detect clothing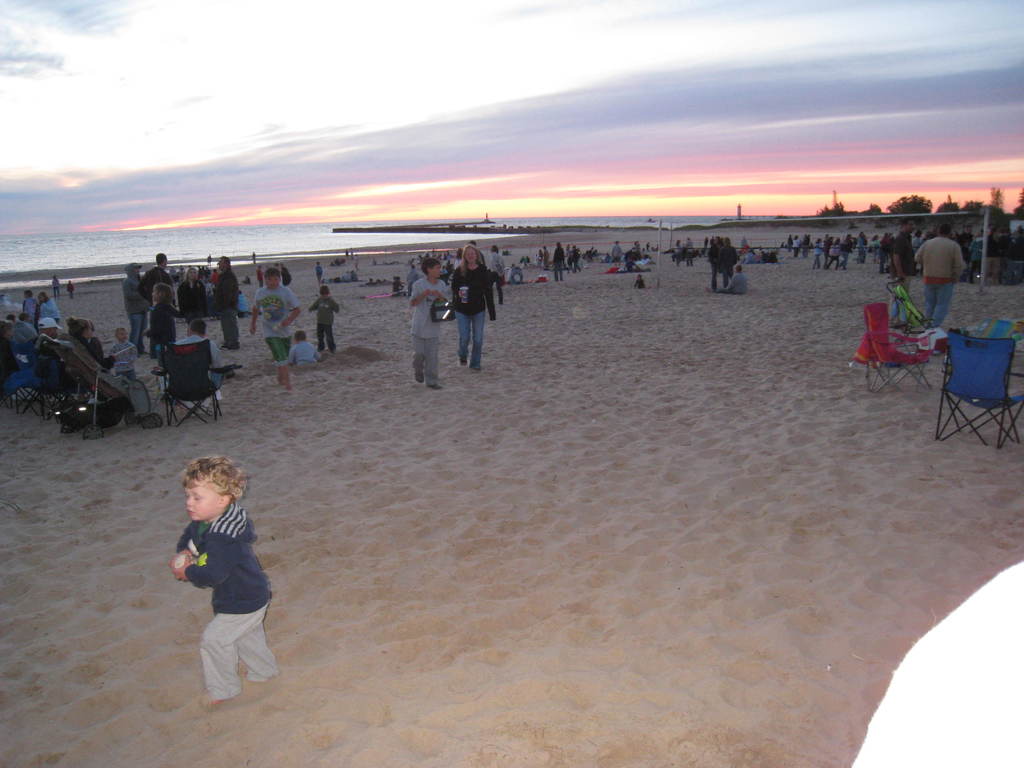
[left=914, top=234, right=963, bottom=324]
